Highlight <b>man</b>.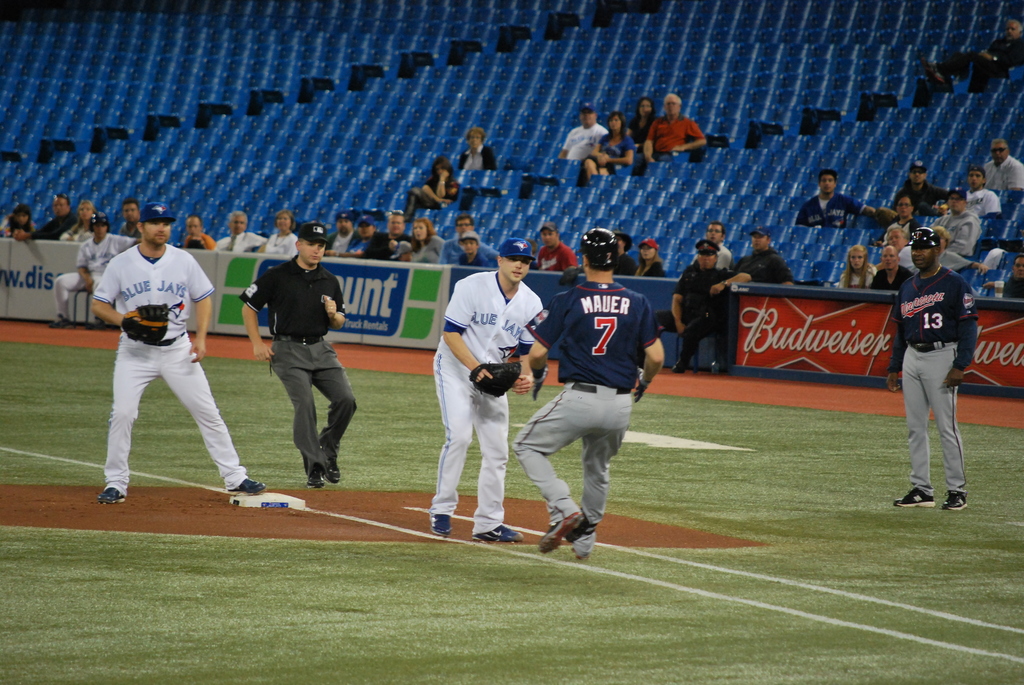
Highlighted region: [368,211,418,258].
